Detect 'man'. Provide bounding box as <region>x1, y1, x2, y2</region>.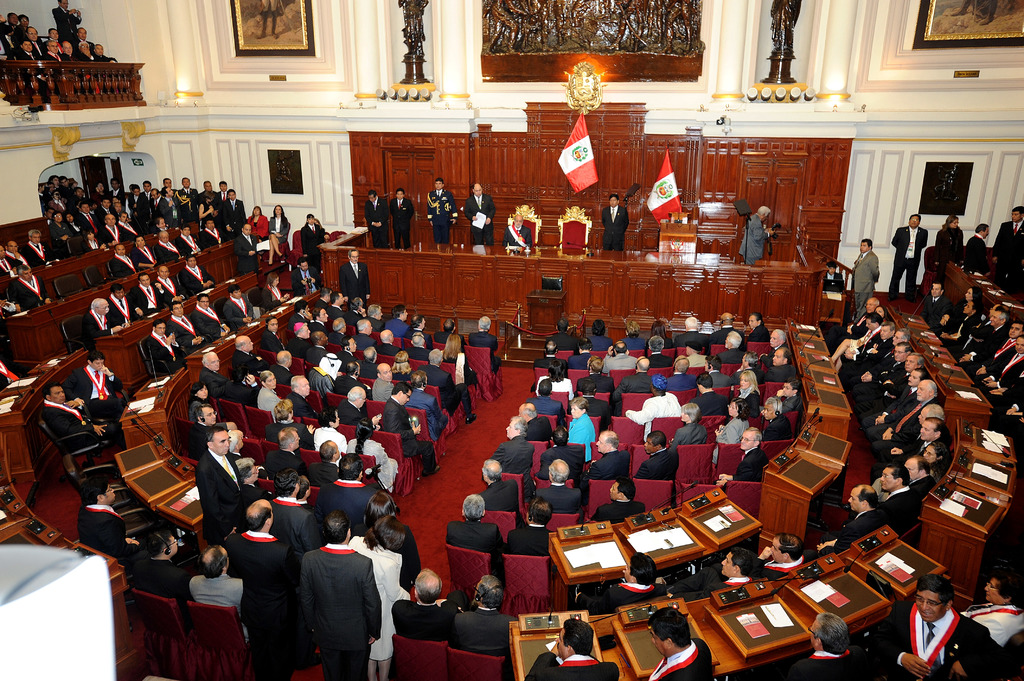
<region>367, 191, 388, 244</region>.
